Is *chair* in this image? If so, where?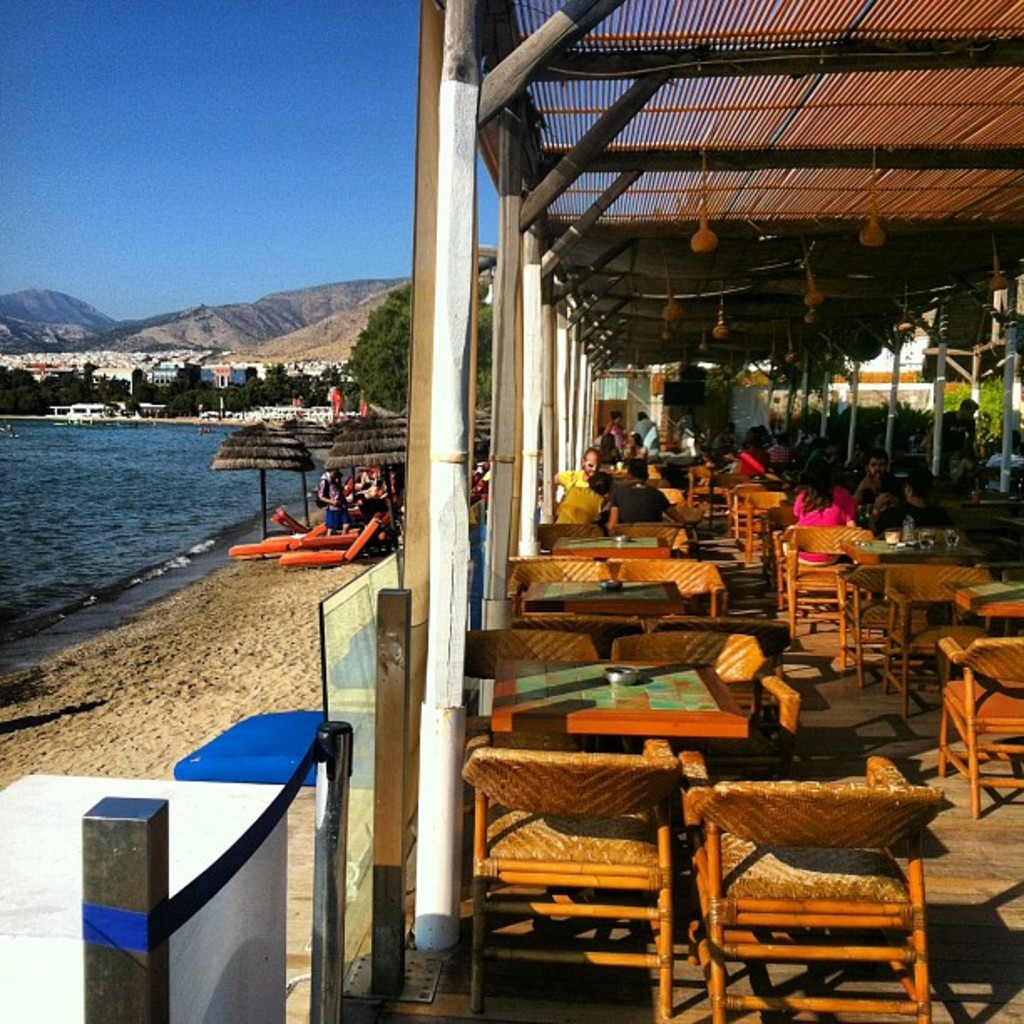
Yes, at Rect(723, 485, 770, 540).
